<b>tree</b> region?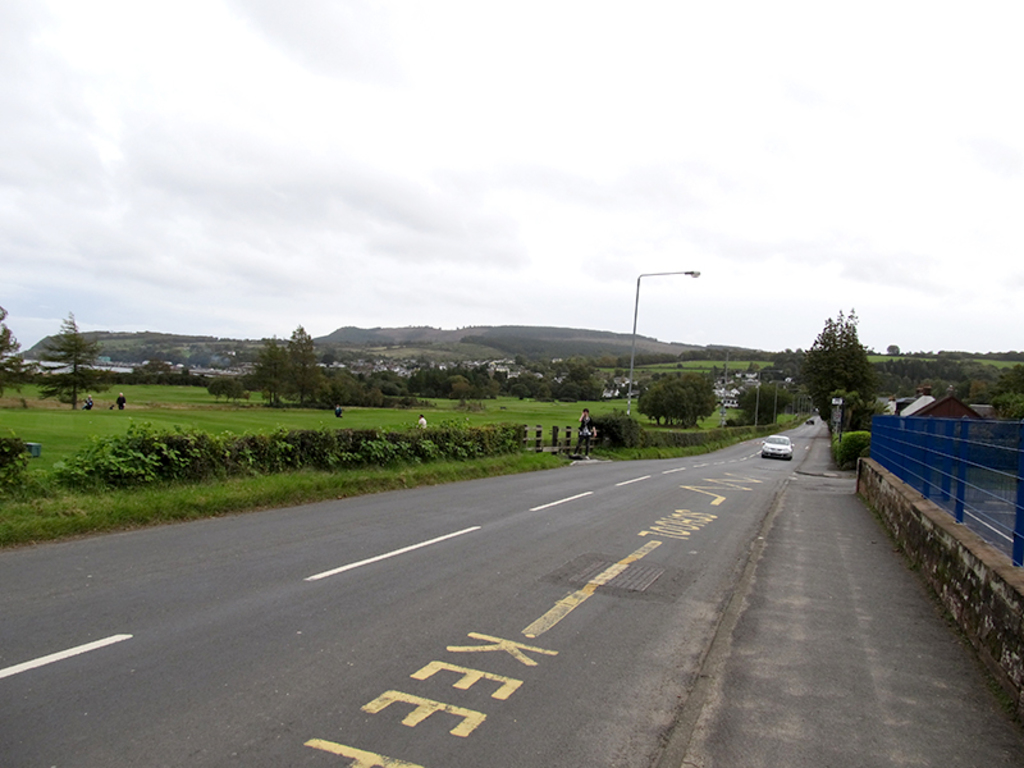
locate(372, 366, 407, 397)
